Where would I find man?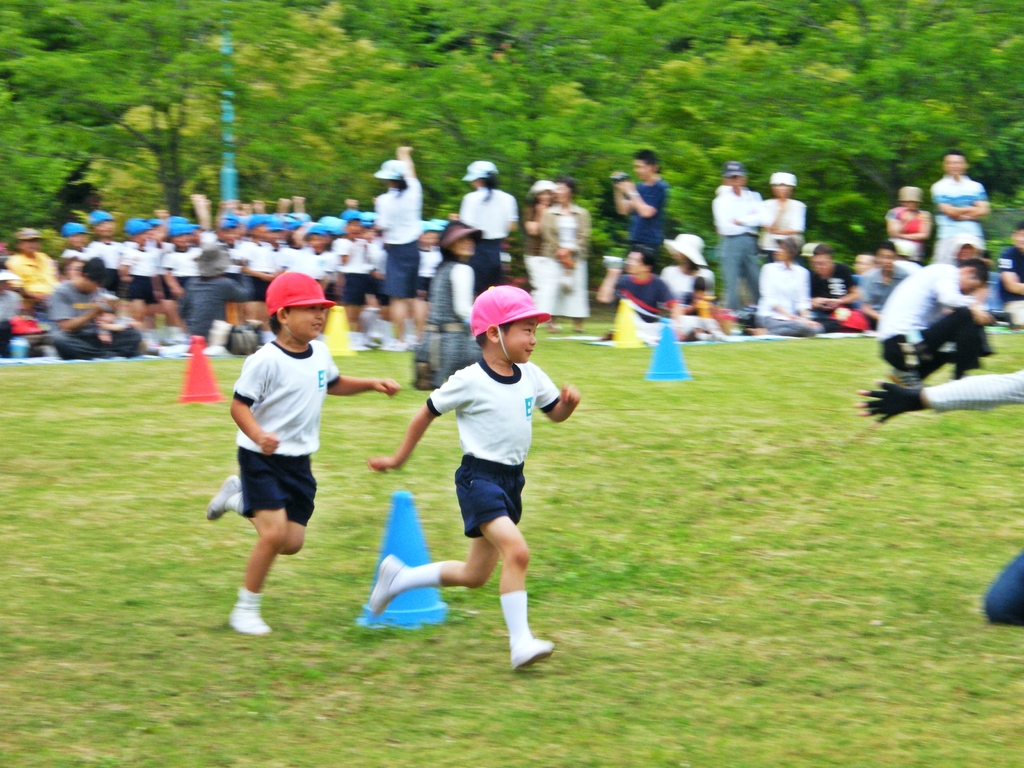
At (x1=874, y1=255, x2=990, y2=388).
